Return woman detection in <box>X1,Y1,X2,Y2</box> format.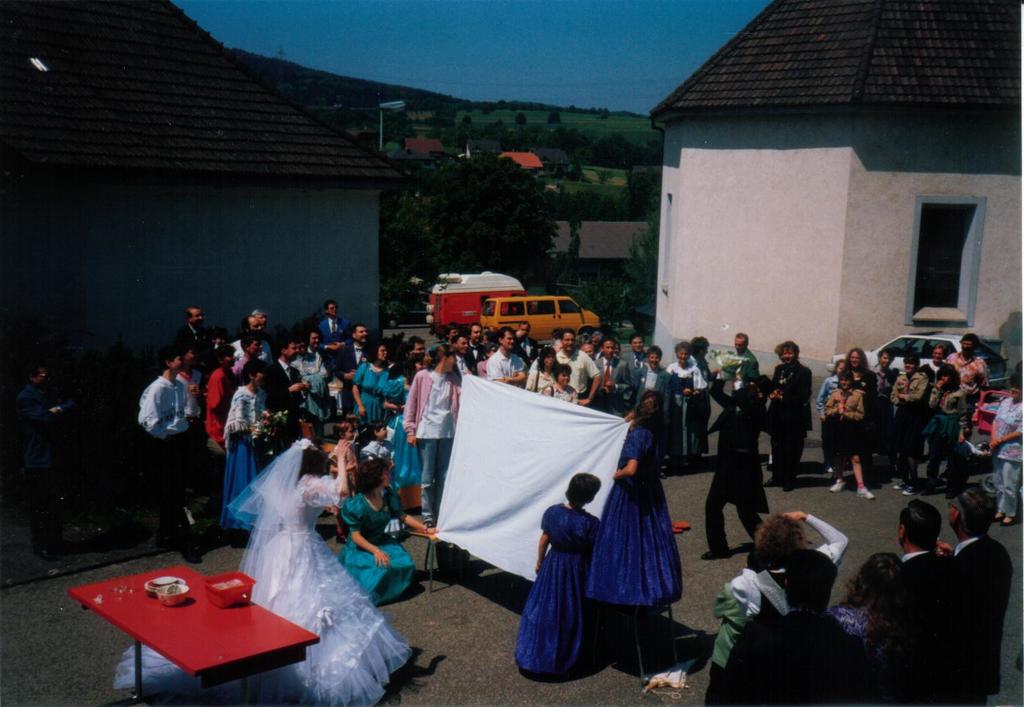
<box>218,363,273,538</box>.
